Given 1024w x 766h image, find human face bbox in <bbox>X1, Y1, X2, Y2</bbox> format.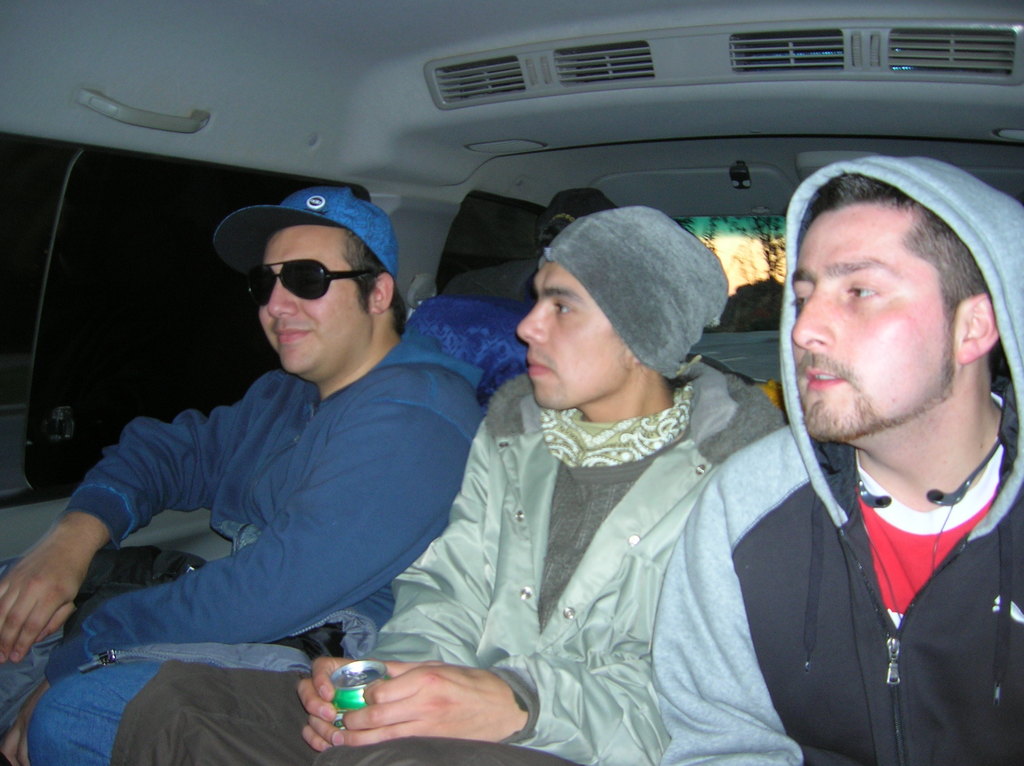
<bbox>259, 228, 368, 376</bbox>.
